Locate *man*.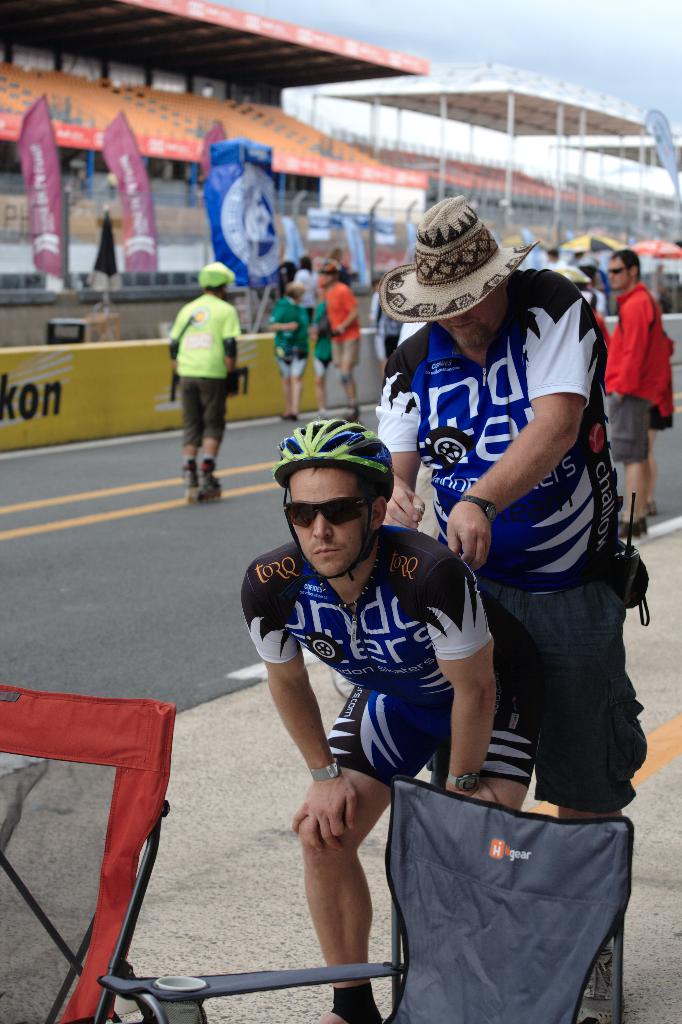
Bounding box: left=546, top=249, right=565, bottom=271.
